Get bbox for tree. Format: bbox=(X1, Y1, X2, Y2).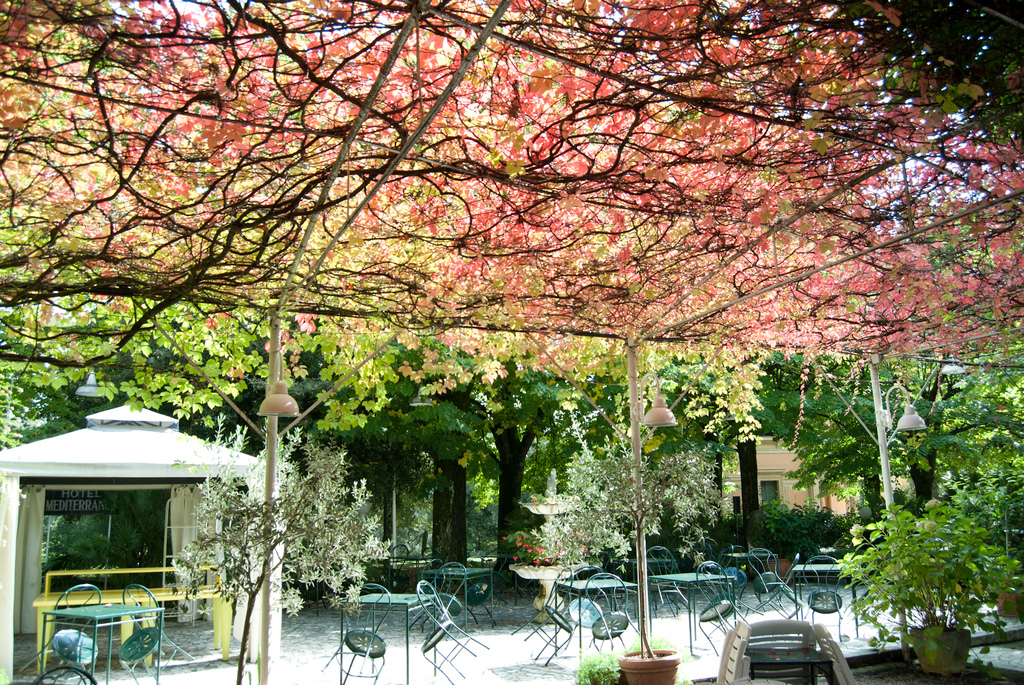
bbox=(646, 351, 922, 561).
